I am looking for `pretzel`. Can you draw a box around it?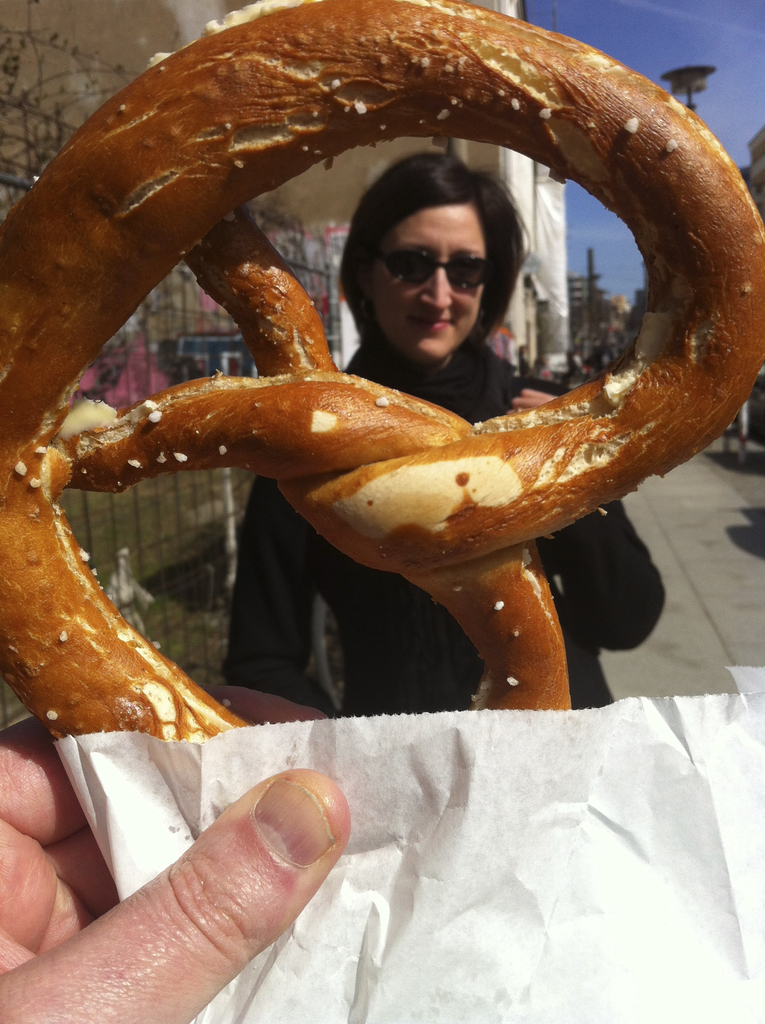
Sure, the bounding box is 0, 0, 764, 735.
